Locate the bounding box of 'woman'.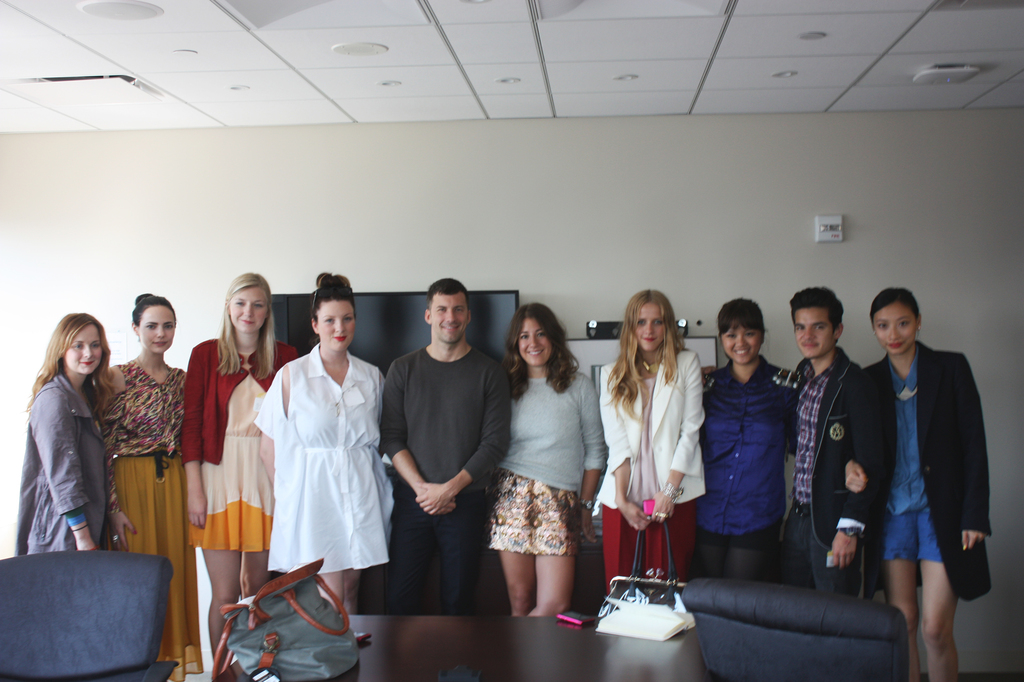
Bounding box: <box>602,291,706,587</box>.
